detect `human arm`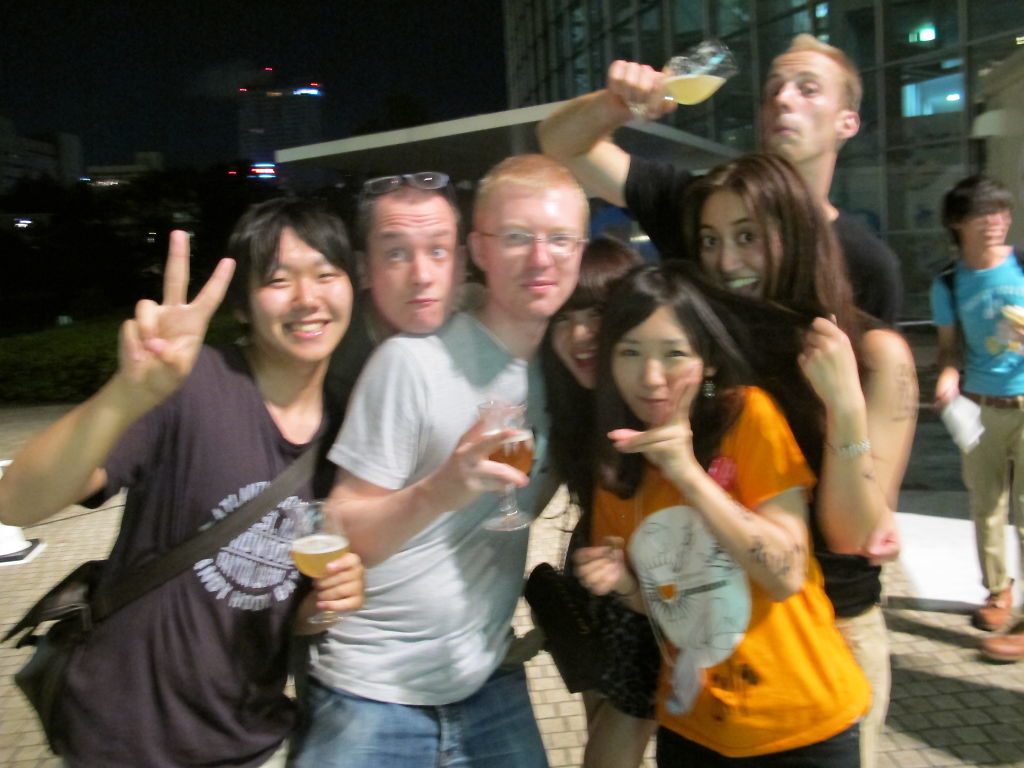
{"x1": 323, "y1": 340, "x2": 523, "y2": 554}
